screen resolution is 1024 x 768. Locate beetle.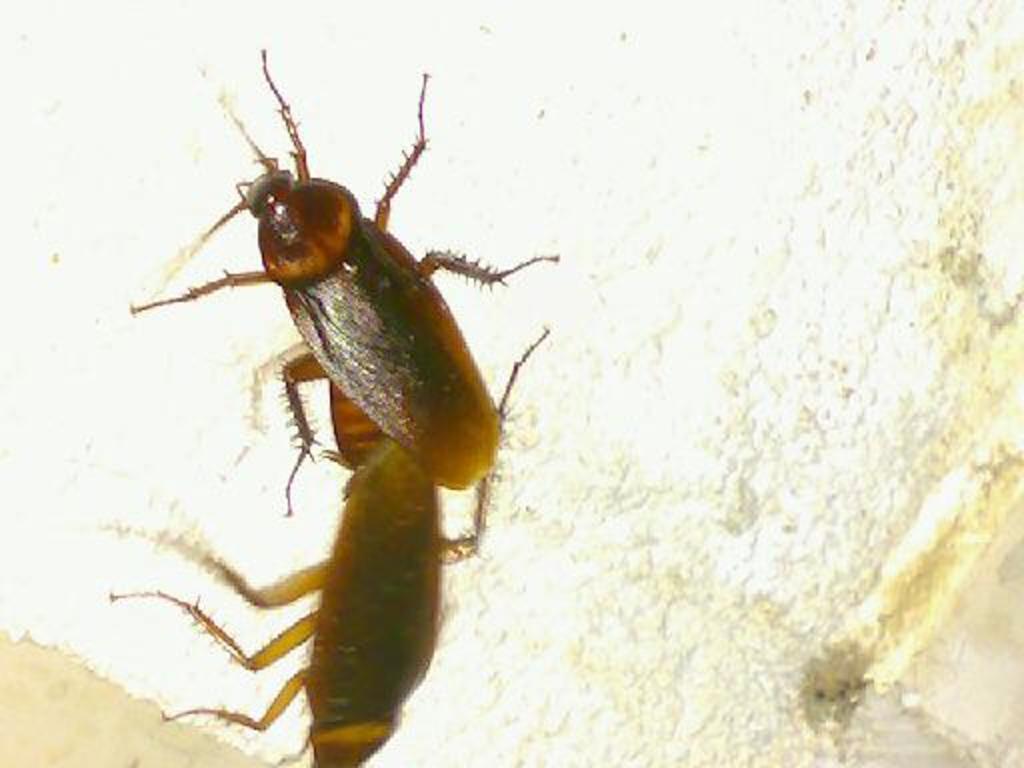
rect(114, 334, 558, 766).
